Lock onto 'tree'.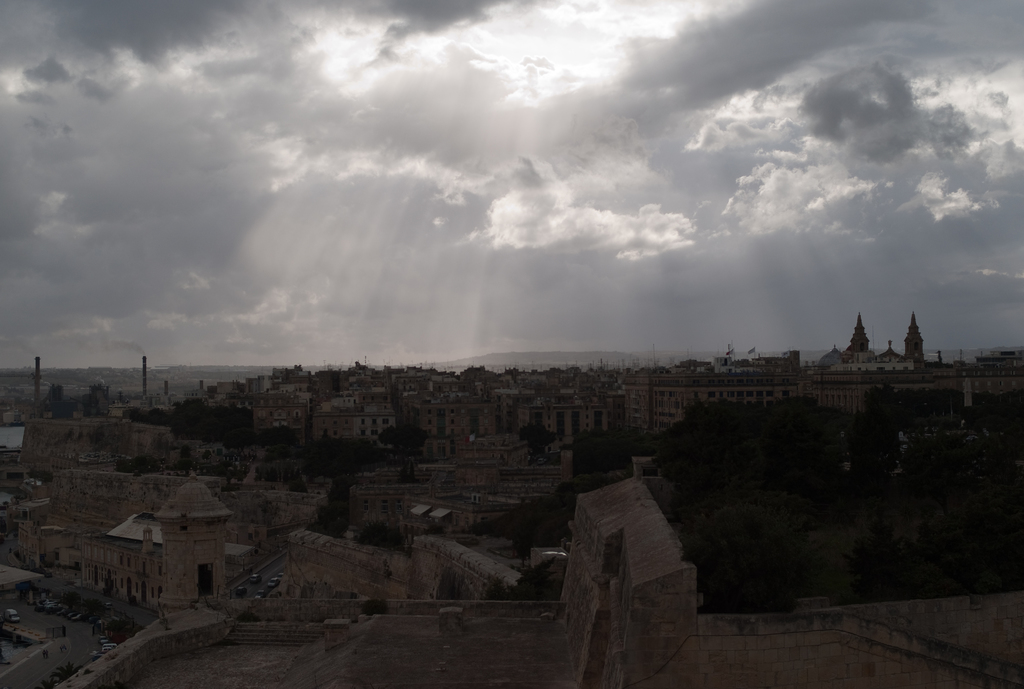
Locked: <bbox>849, 311, 871, 359</bbox>.
